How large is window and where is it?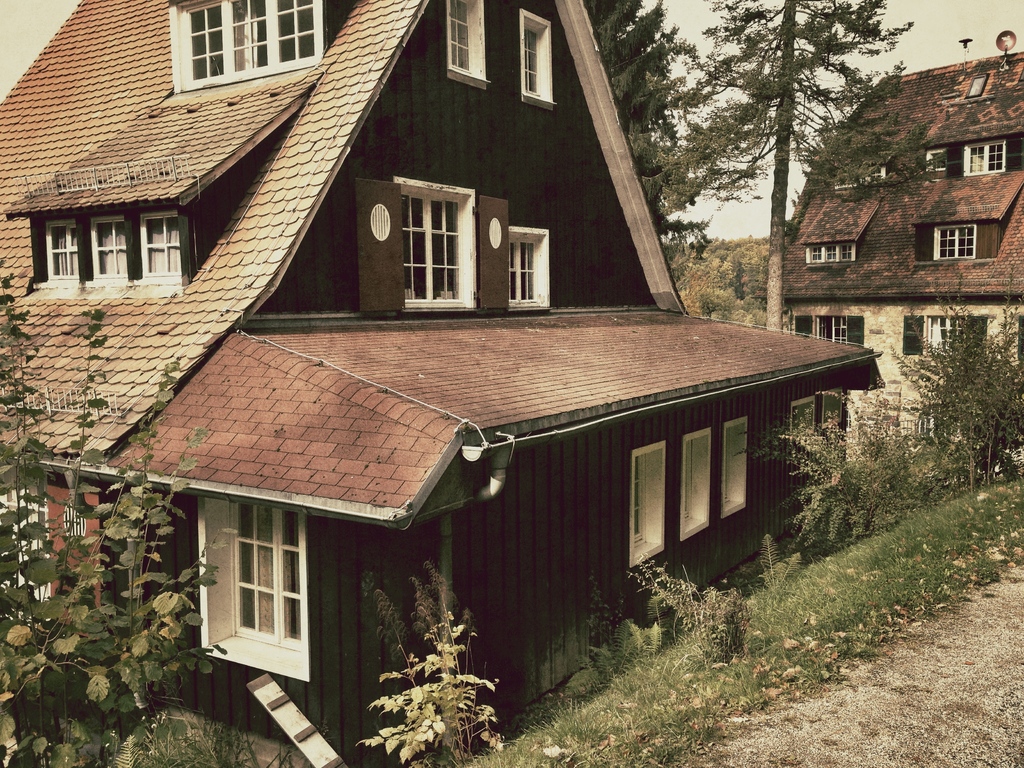
Bounding box: 956,122,1004,176.
